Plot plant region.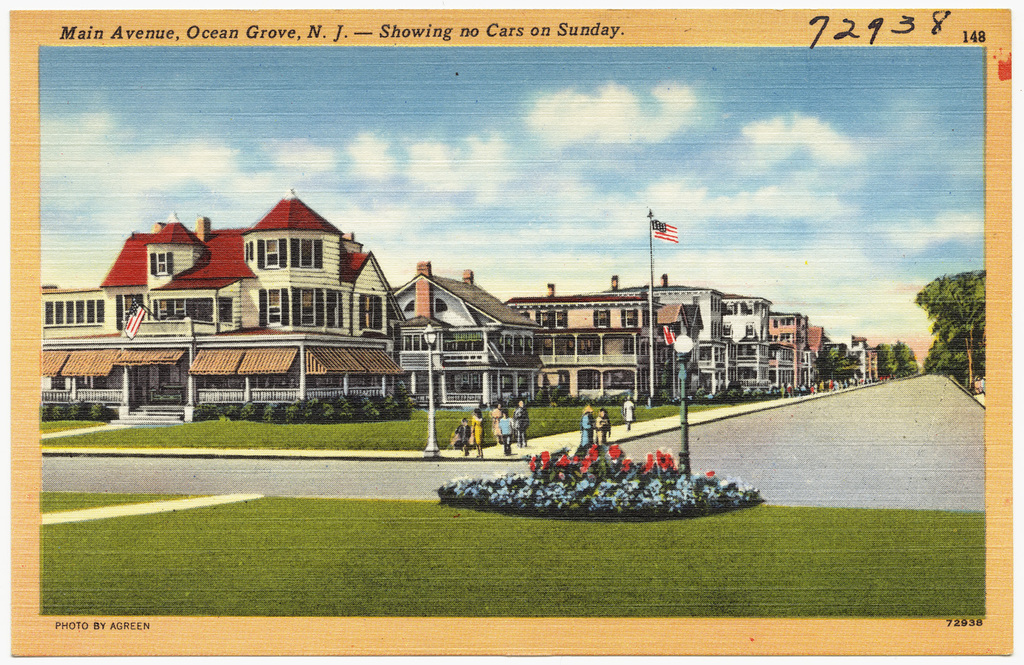
Plotted at box(304, 399, 328, 421).
